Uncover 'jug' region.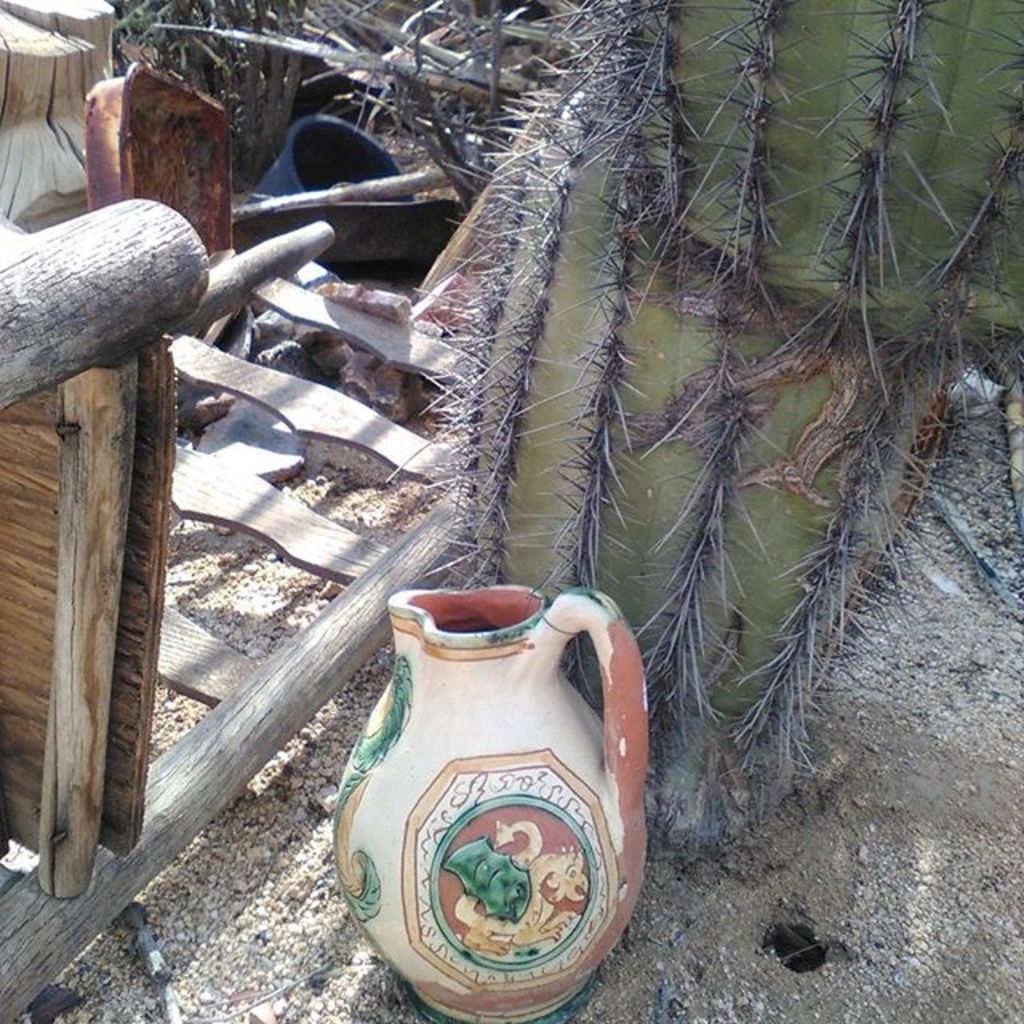
Uncovered: detection(328, 618, 645, 1014).
